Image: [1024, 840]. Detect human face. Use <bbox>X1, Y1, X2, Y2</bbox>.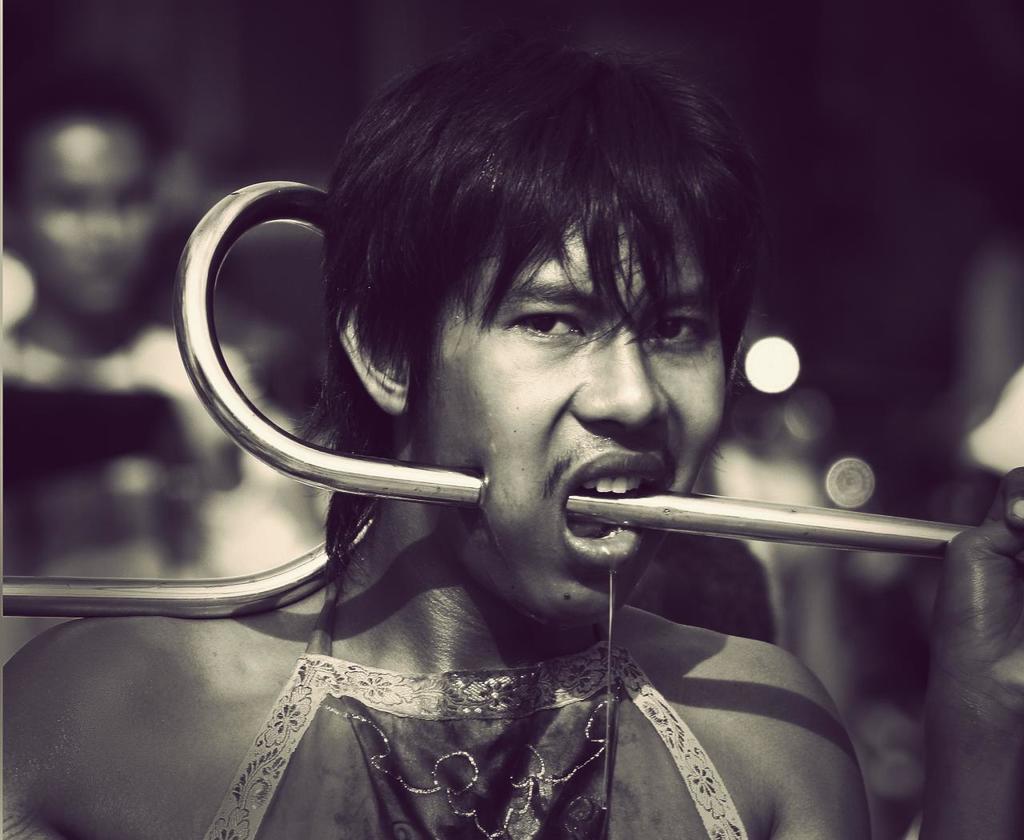
<bbox>17, 128, 165, 315</bbox>.
